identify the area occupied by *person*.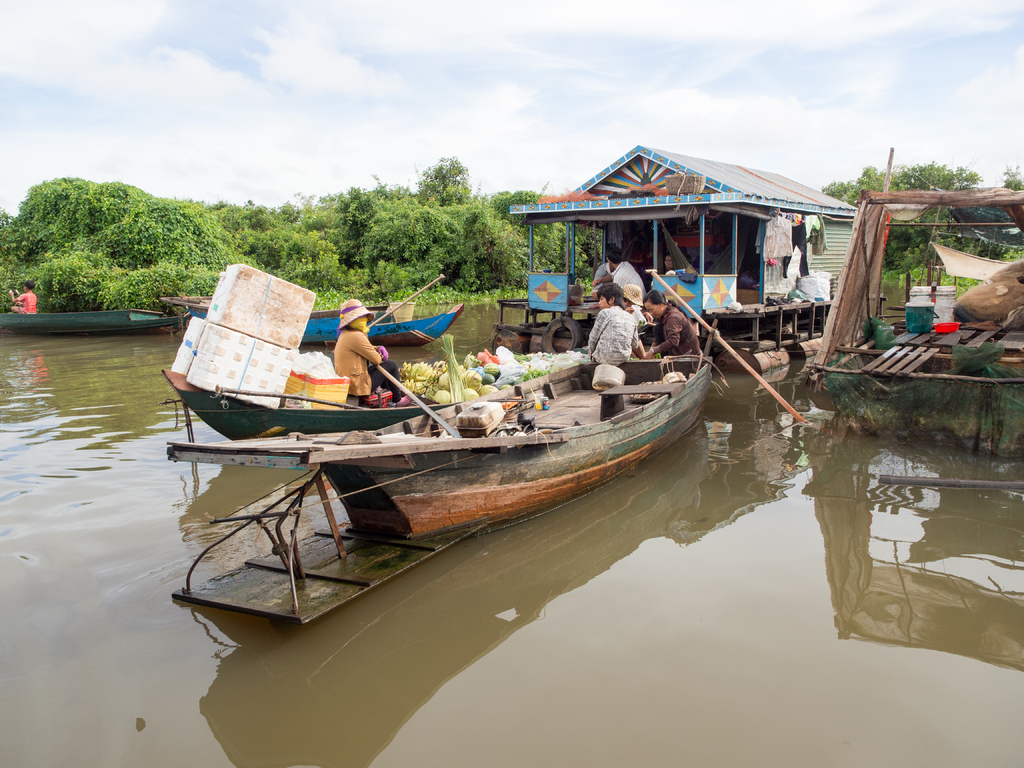
Area: 611,252,653,312.
